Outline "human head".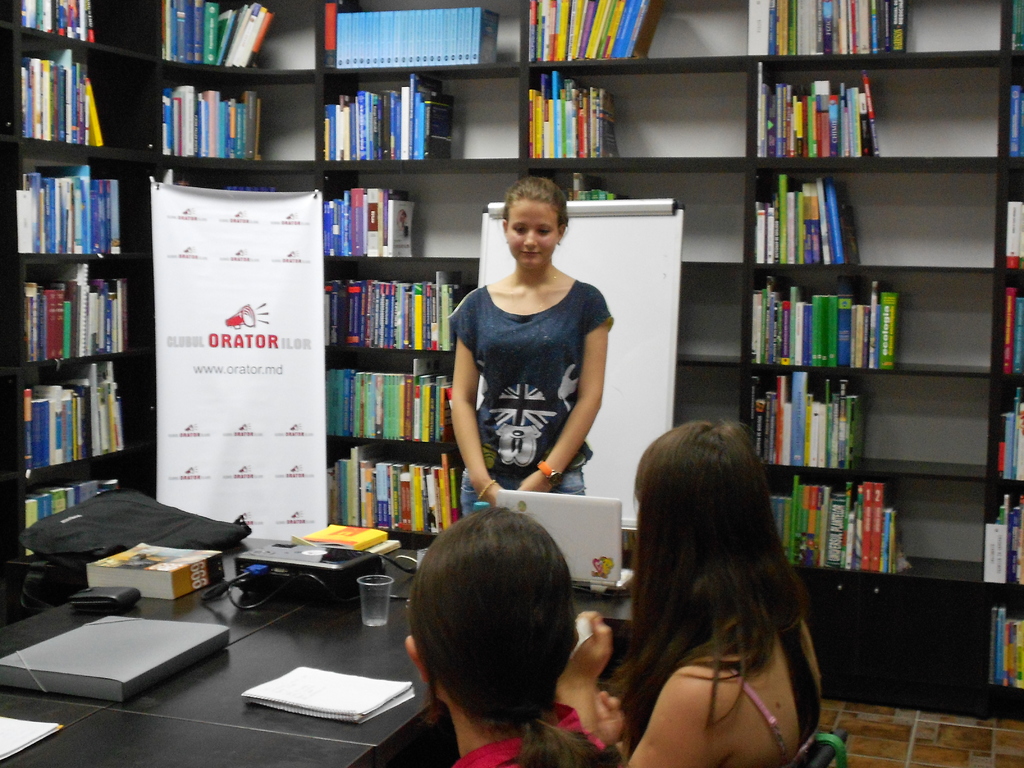
Outline: l=627, t=424, r=778, b=566.
